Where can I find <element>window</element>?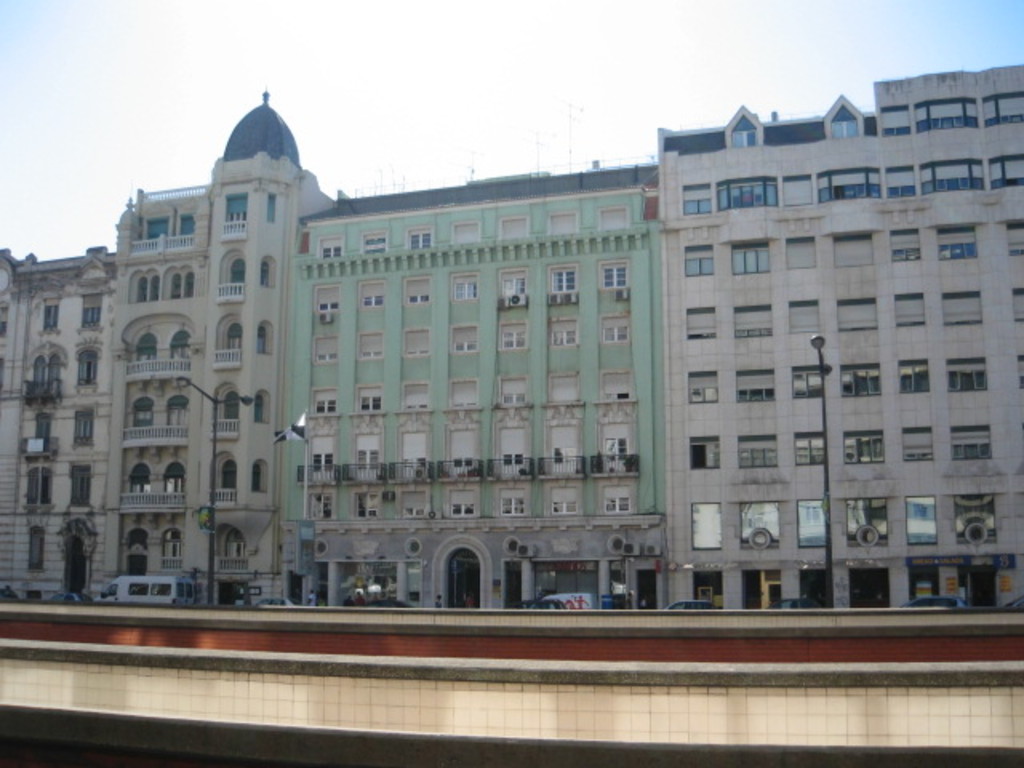
You can find it at bbox=(902, 427, 933, 462).
